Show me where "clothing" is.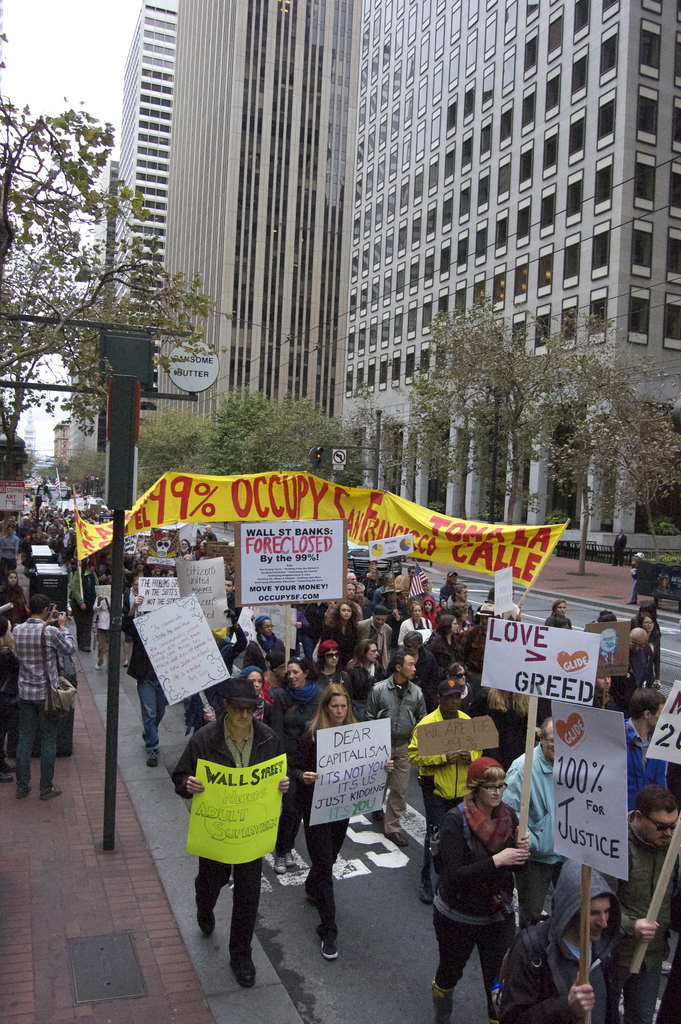
"clothing" is at (x1=117, y1=597, x2=163, y2=760).
